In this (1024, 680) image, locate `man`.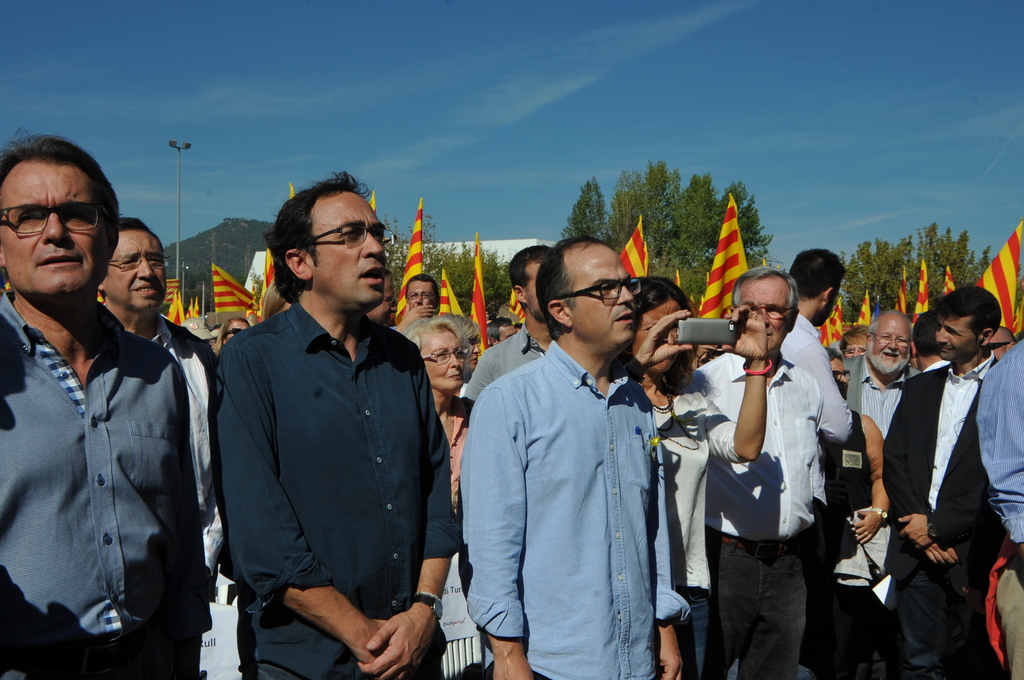
Bounding box: 404:272:440:328.
